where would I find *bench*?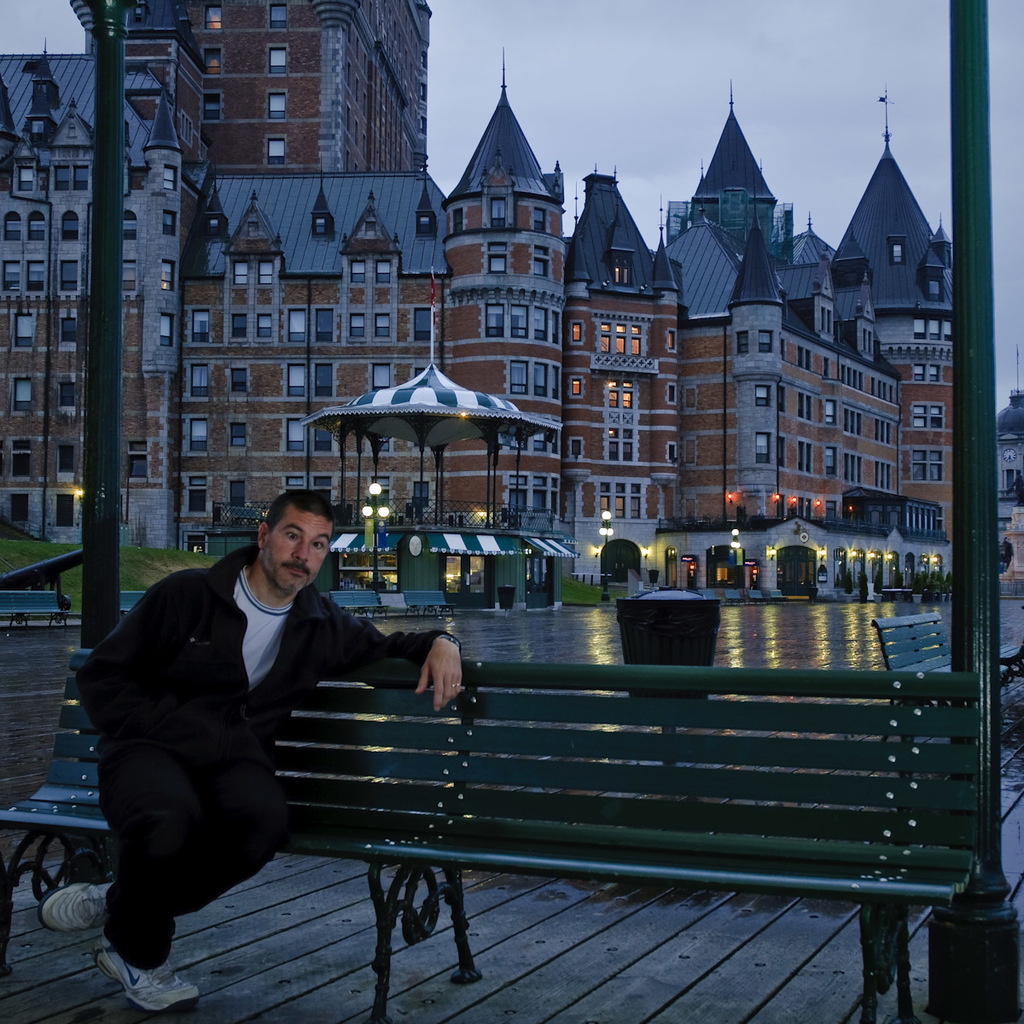
At select_region(399, 592, 457, 617).
